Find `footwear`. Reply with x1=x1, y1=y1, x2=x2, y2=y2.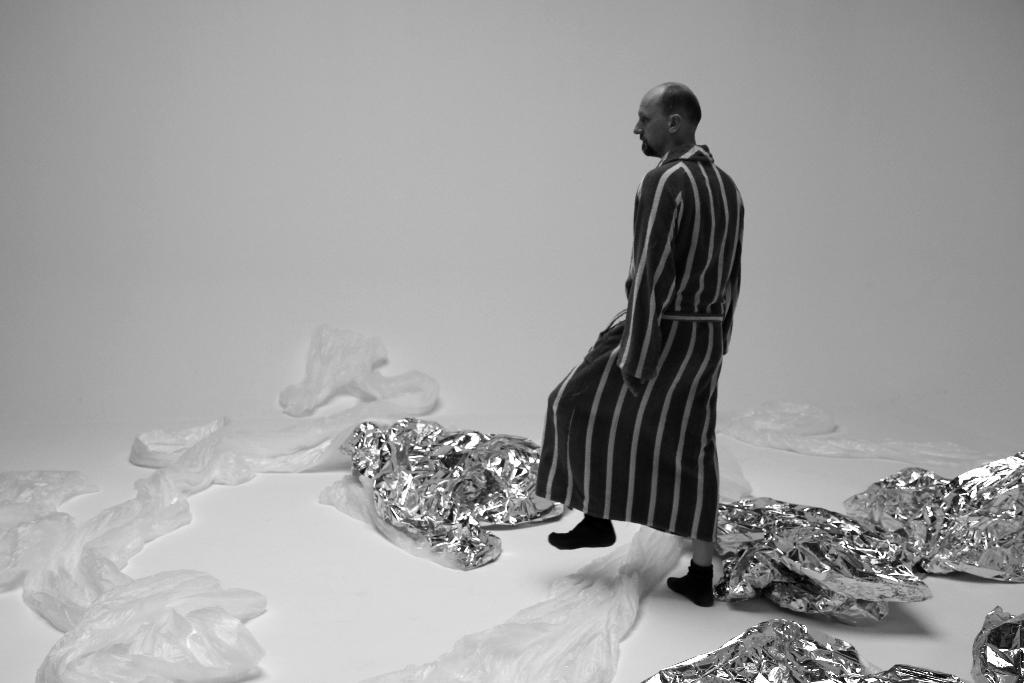
x1=663, y1=558, x2=716, y2=609.
